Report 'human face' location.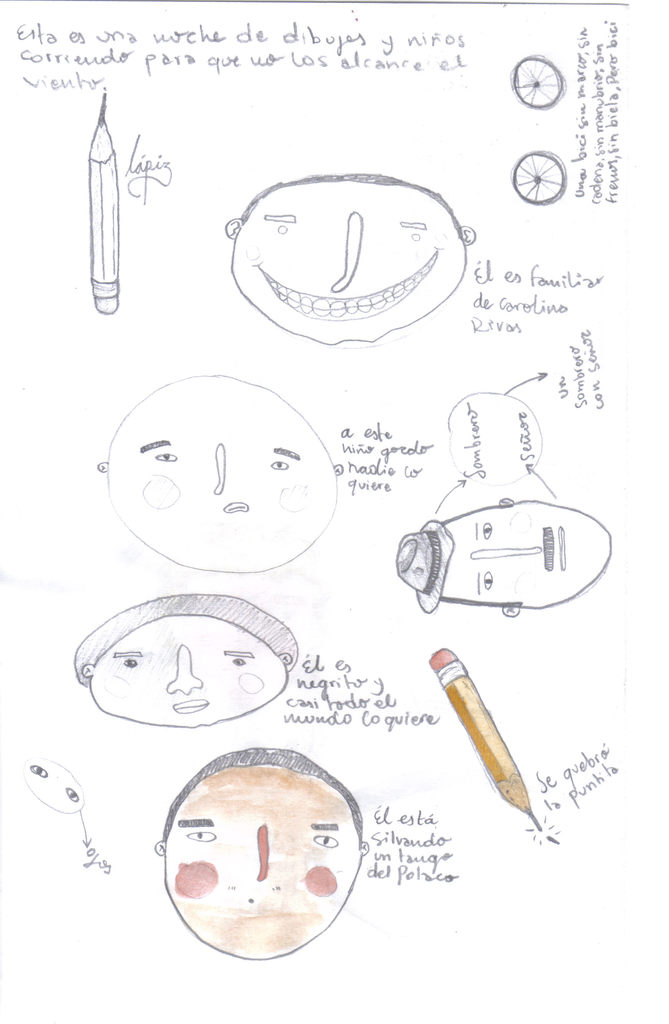
Report: bbox=[452, 503, 615, 605].
